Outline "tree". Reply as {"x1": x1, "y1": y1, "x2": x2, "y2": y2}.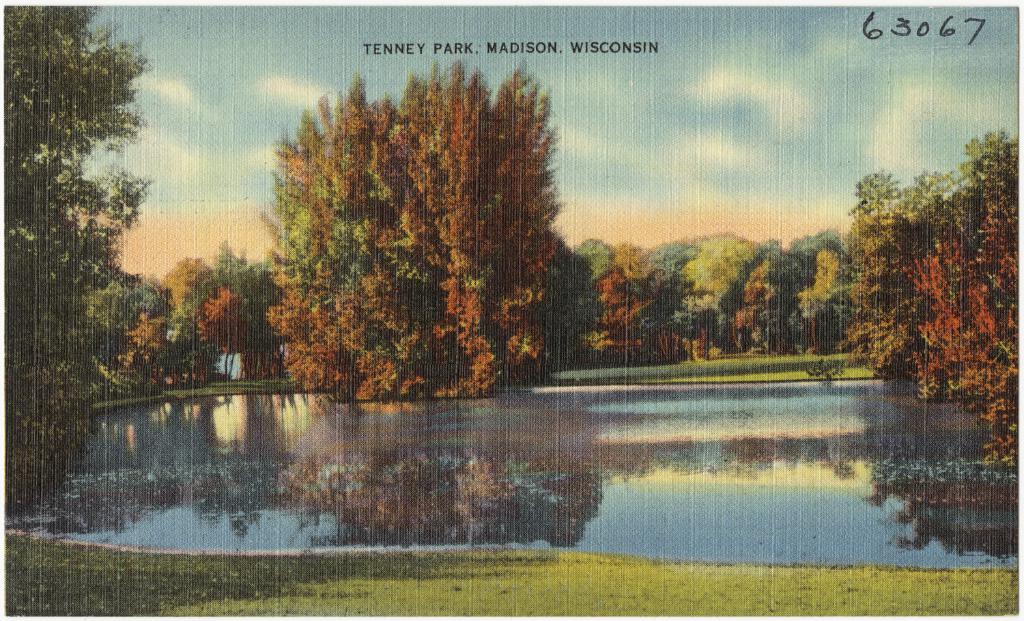
{"x1": 151, "y1": 251, "x2": 216, "y2": 325}.
